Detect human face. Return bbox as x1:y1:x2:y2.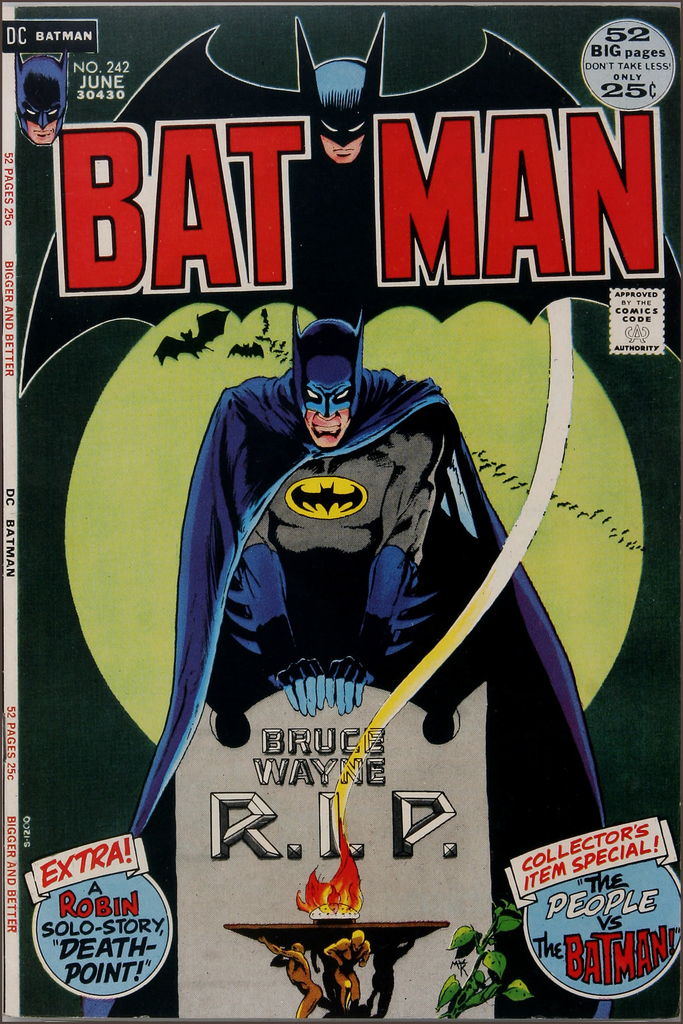
26:120:59:148.
